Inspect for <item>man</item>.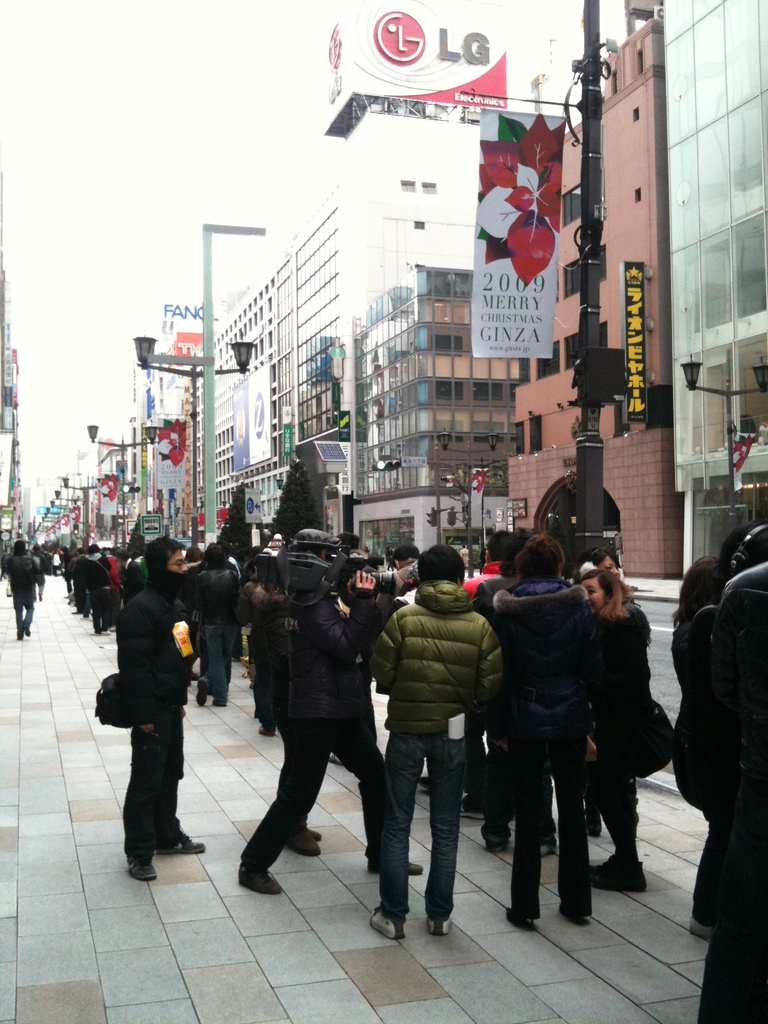
Inspection: locate(0, 536, 49, 639).
